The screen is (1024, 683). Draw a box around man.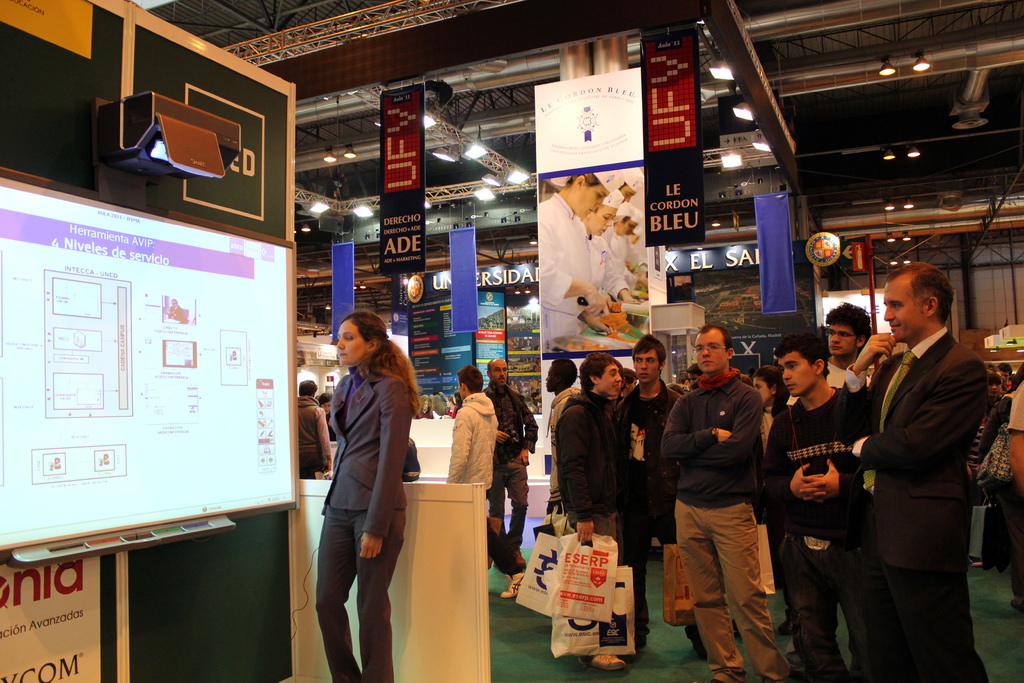
box(615, 334, 710, 657).
